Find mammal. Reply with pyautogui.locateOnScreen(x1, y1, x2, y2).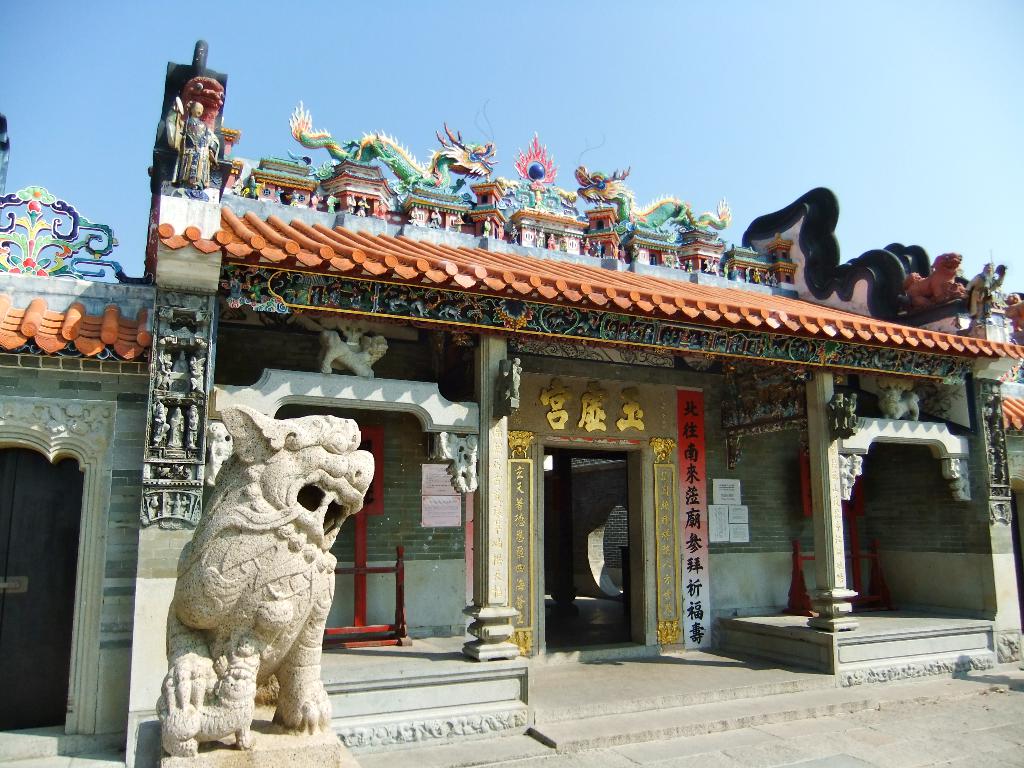
pyautogui.locateOnScreen(250, 173, 258, 196).
